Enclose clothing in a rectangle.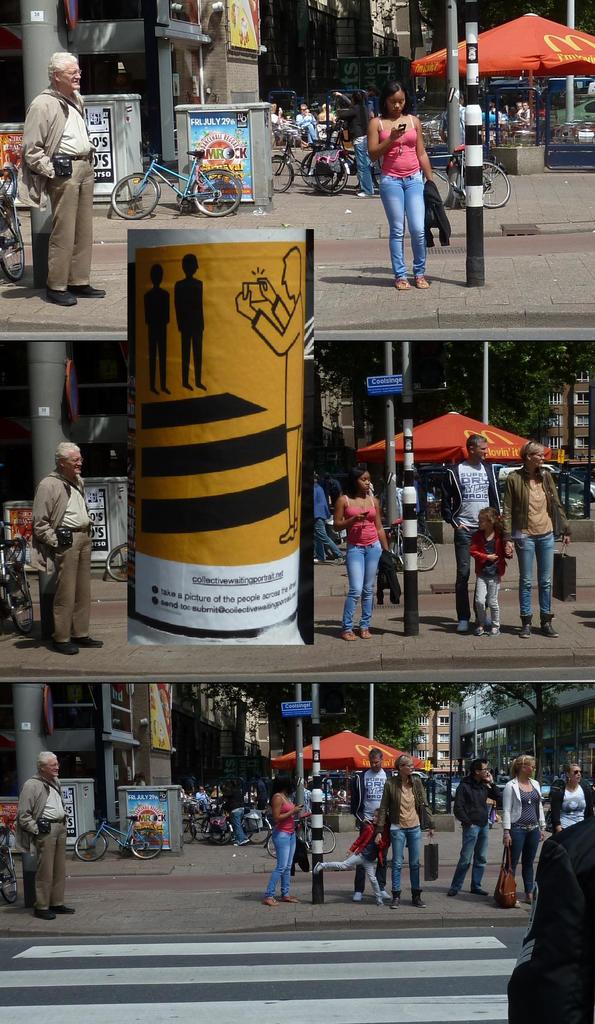
{"left": 266, "top": 793, "right": 295, "bottom": 900}.
